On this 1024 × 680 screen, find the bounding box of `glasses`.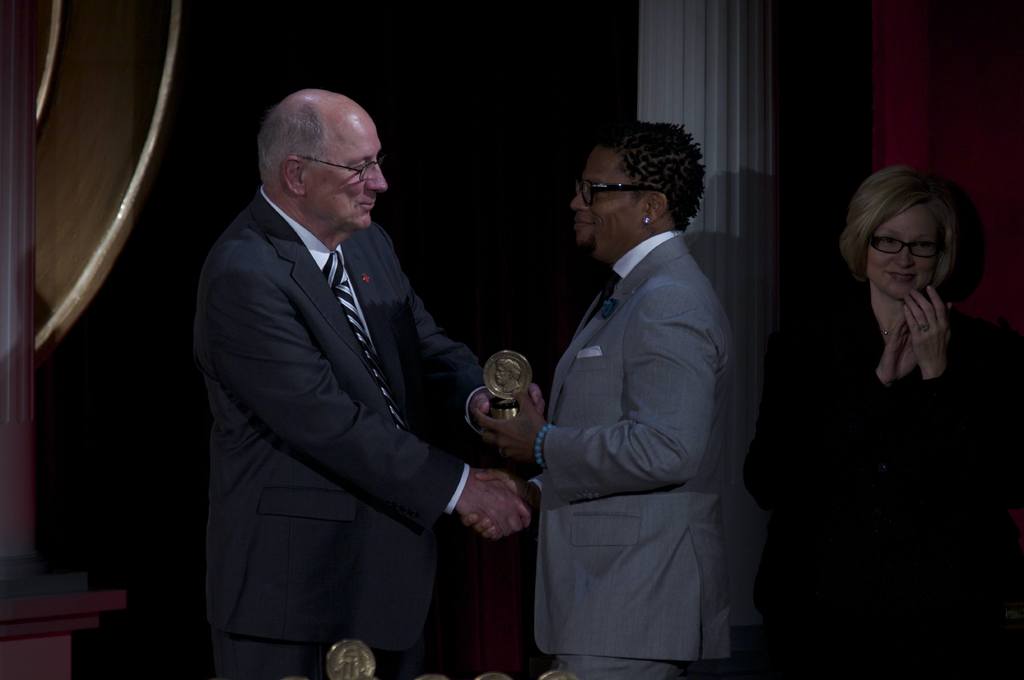
Bounding box: left=291, top=153, right=391, bottom=189.
